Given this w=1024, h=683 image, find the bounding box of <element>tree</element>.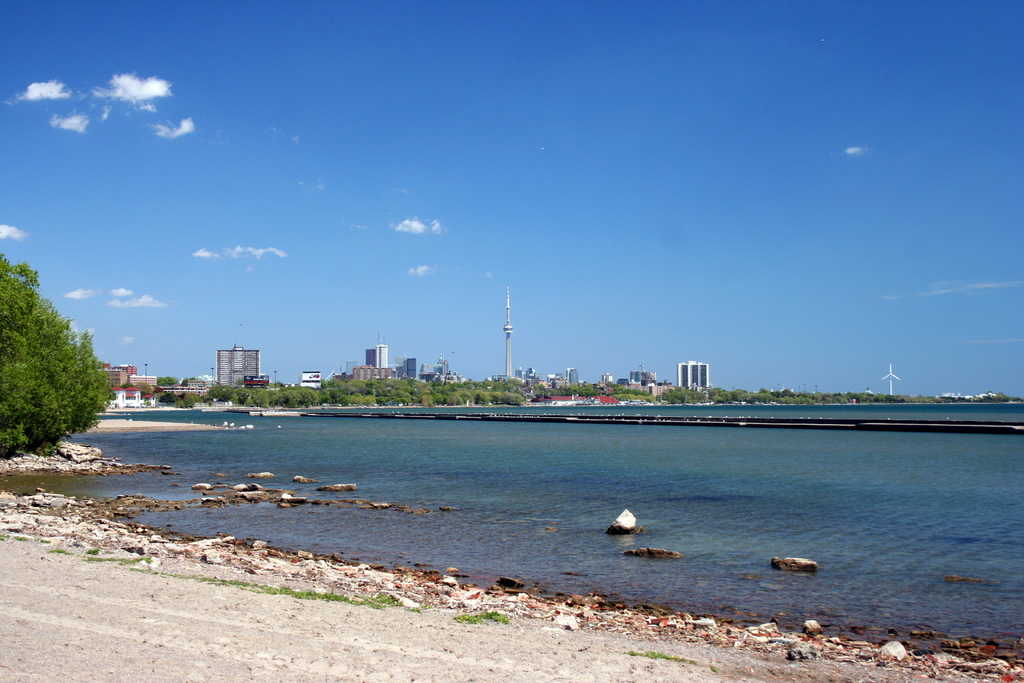
BBox(451, 380, 474, 402).
